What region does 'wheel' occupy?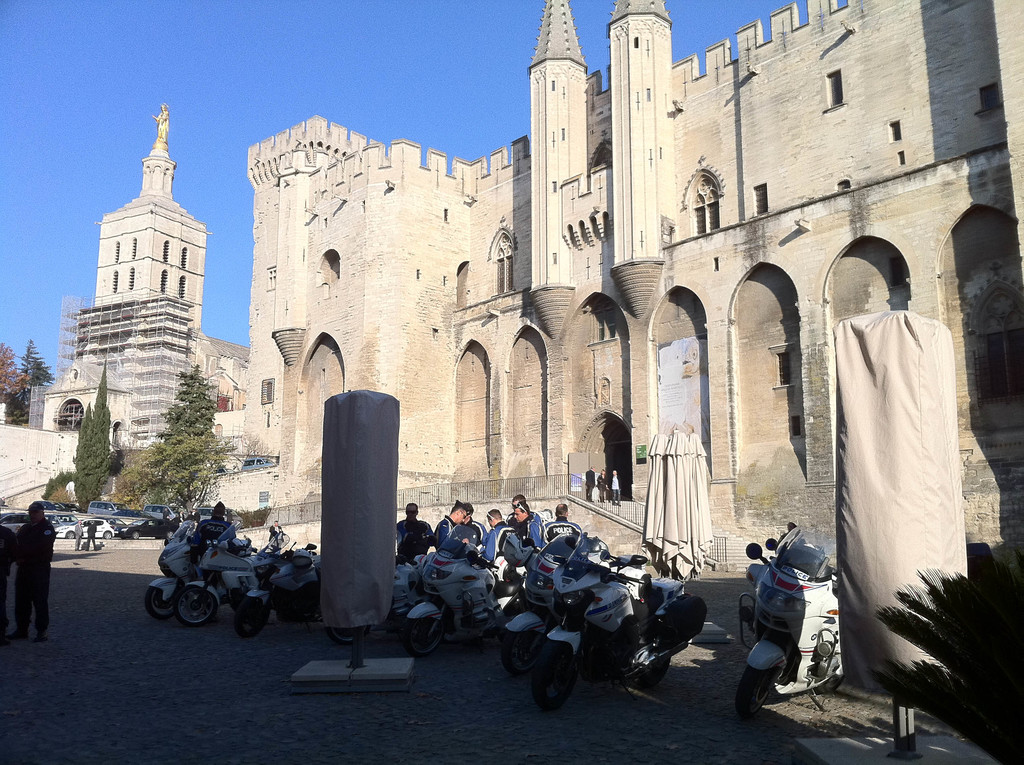
145:586:173:619.
